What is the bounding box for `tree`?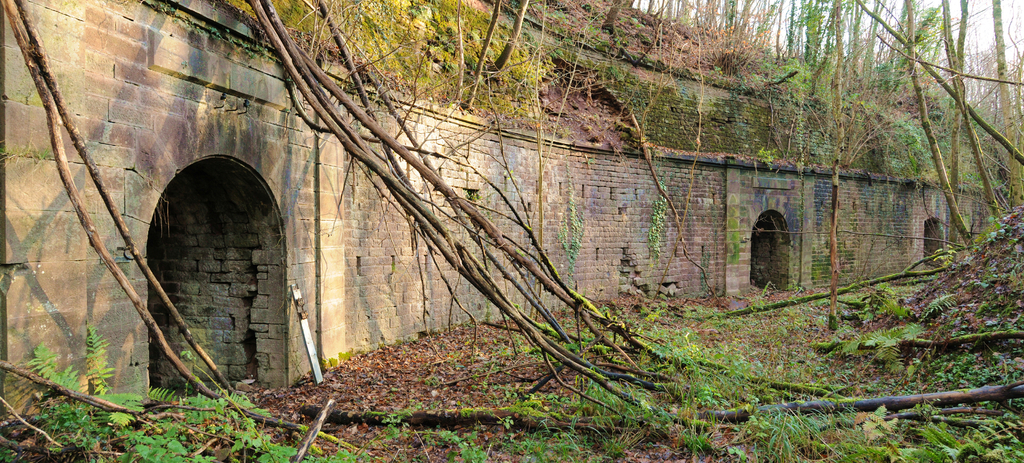
895,0,990,259.
